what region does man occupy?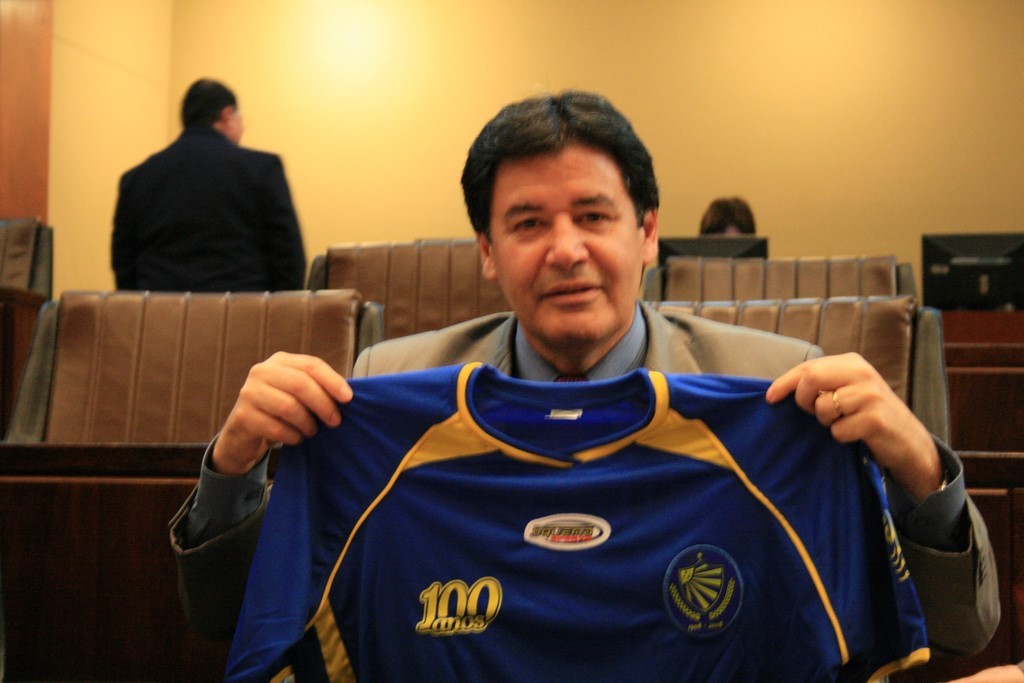
pyautogui.locateOnScreen(110, 76, 305, 292).
